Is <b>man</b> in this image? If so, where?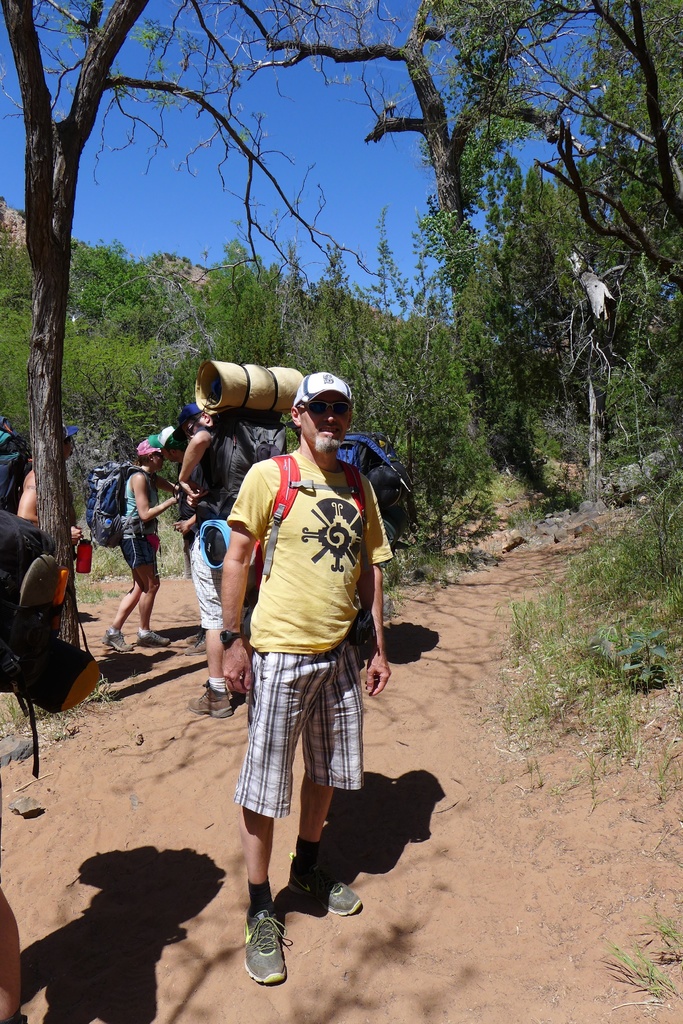
Yes, at <bbox>209, 340, 410, 984</bbox>.
